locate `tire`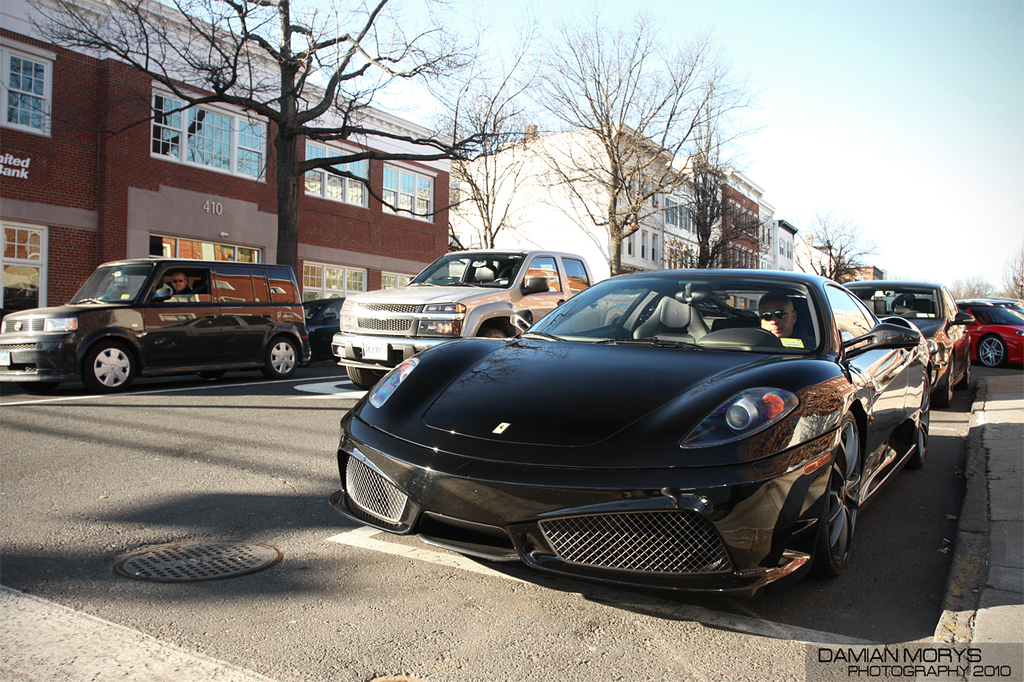
Rect(480, 325, 506, 341)
